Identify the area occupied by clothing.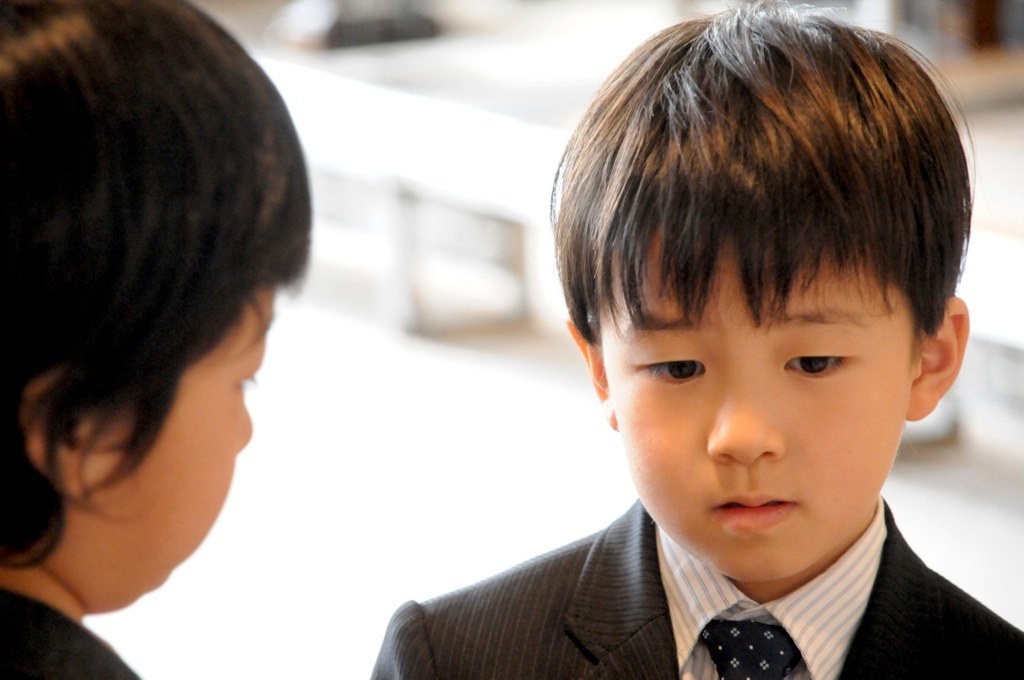
Area: (0, 590, 142, 679).
